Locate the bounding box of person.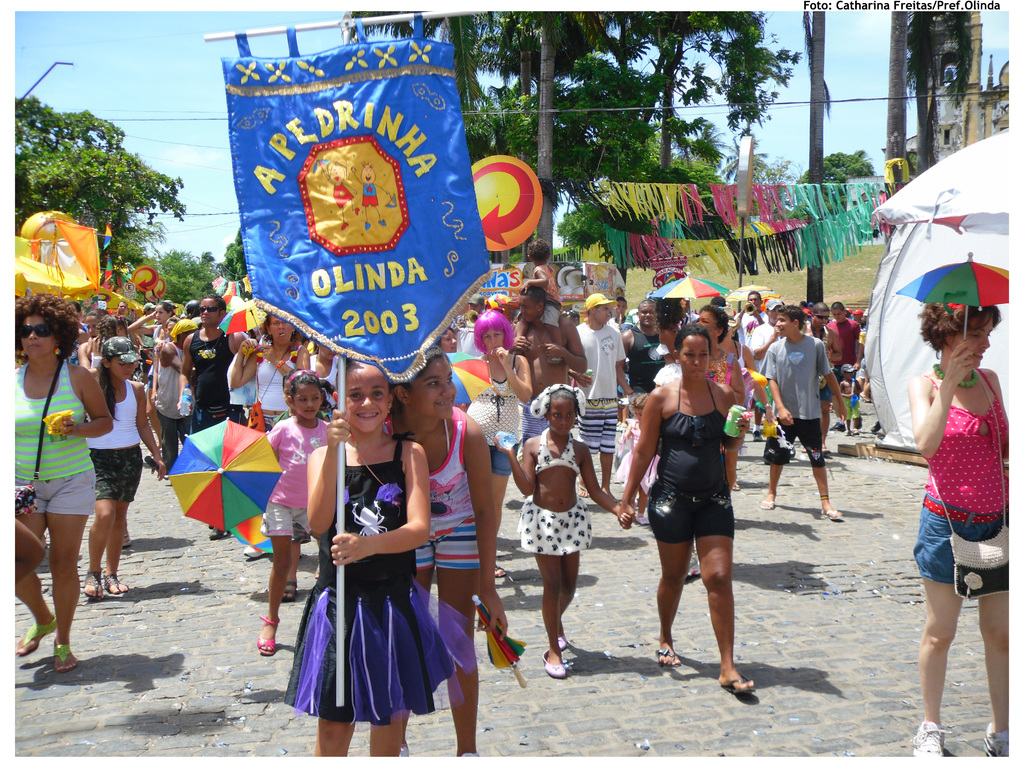
Bounding box: (left=906, top=297, right=1007, bottom=760).
